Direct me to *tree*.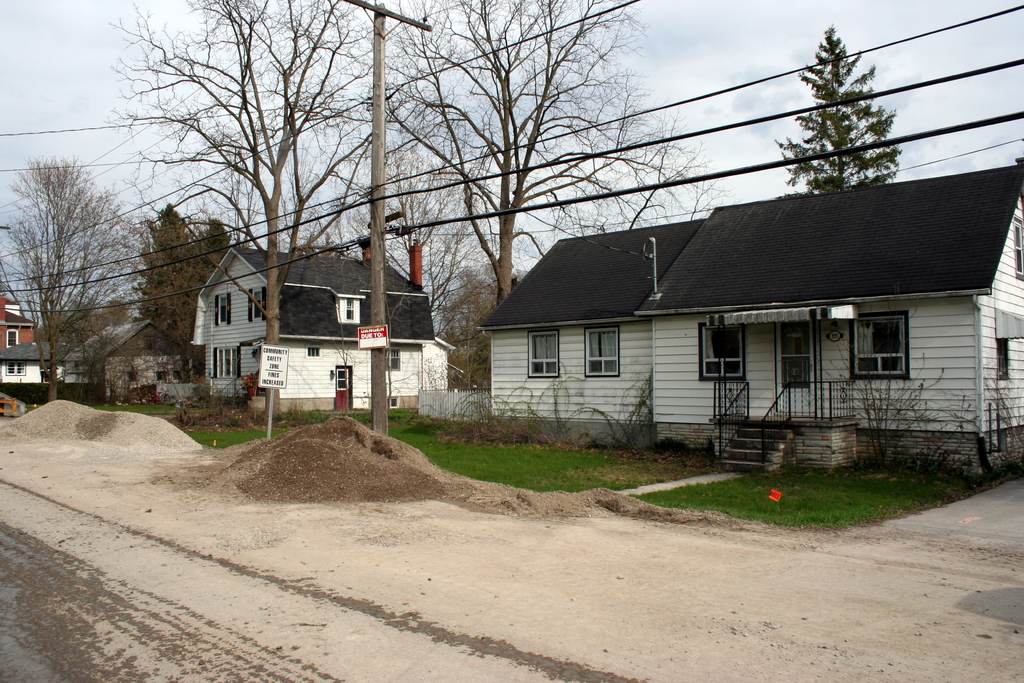
Direction: 354,129,505,339.
